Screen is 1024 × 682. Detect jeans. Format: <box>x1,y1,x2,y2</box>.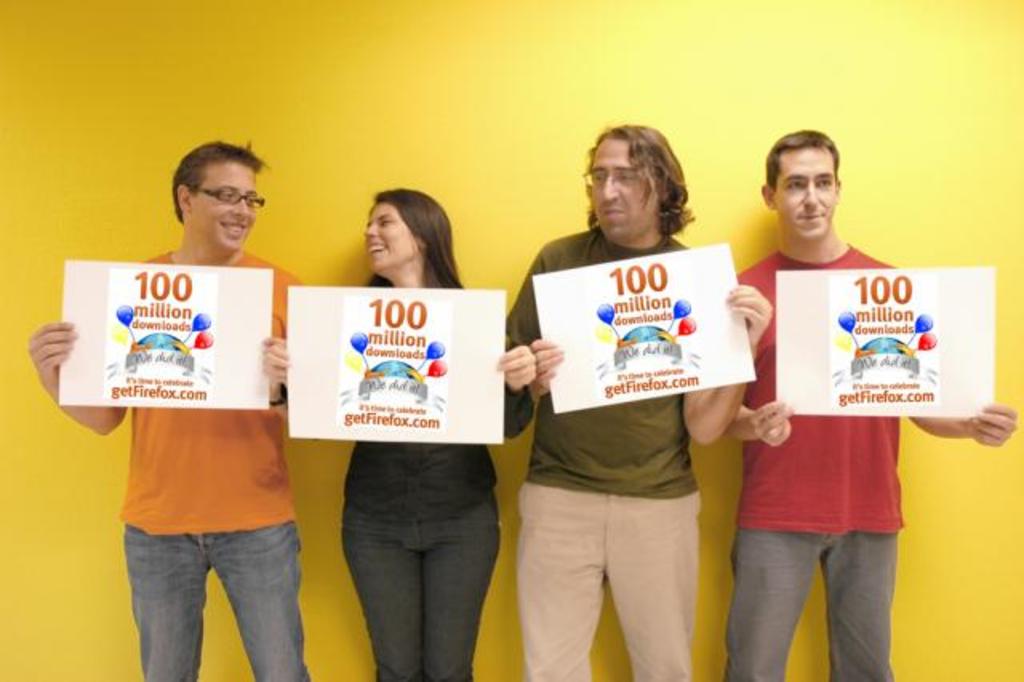
<box>117,520,304,677</box>.
